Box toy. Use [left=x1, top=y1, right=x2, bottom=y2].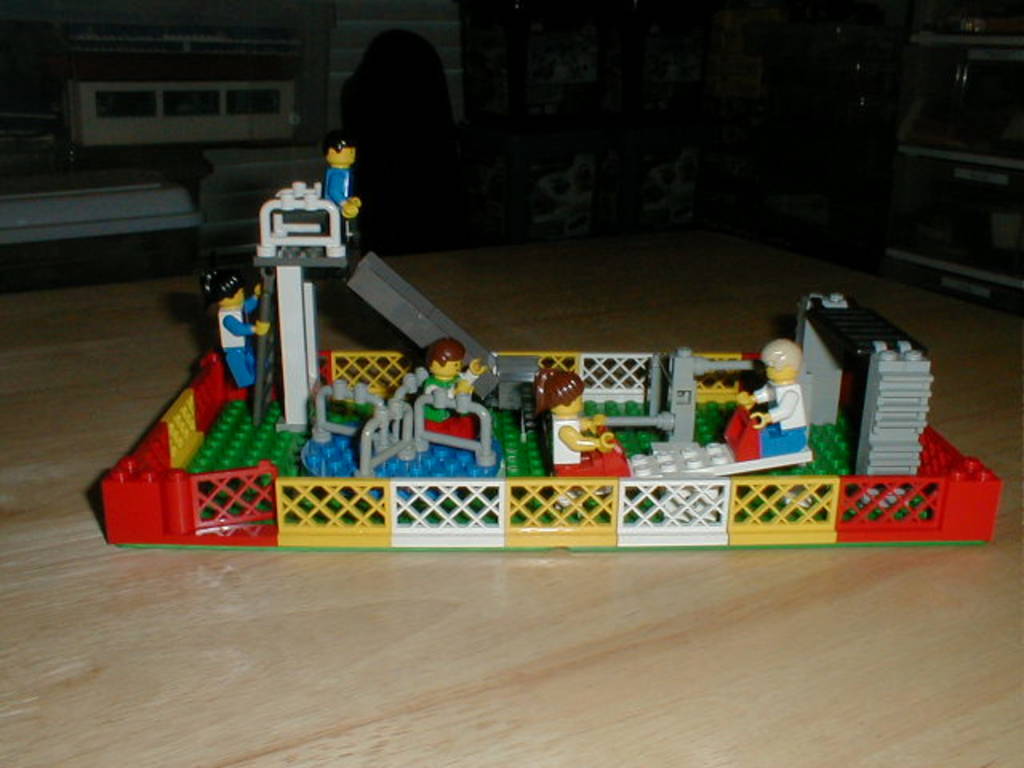
[left=747, top=342, right=821, bottom=475].
